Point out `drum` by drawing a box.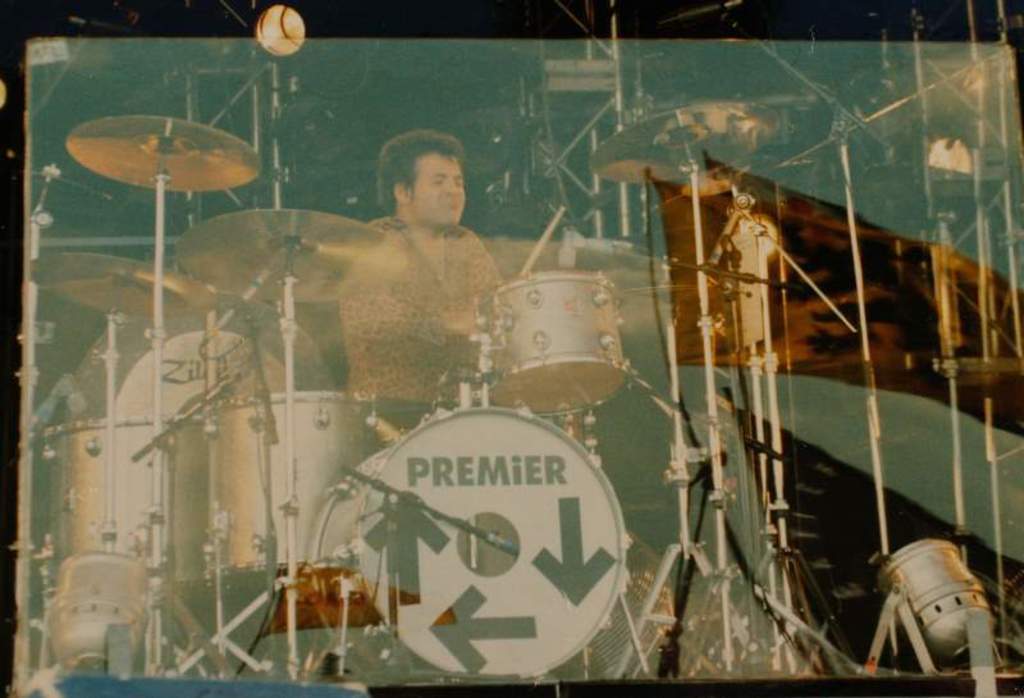
205, 392, 421, 593.
